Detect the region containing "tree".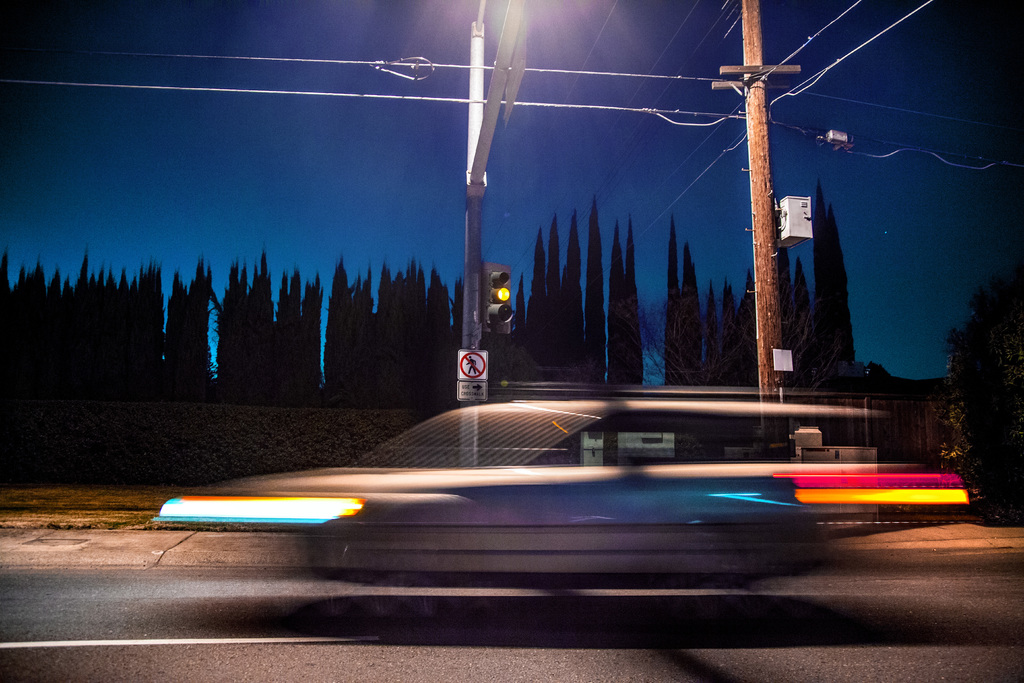
locate(787, 247, 816, 391).
